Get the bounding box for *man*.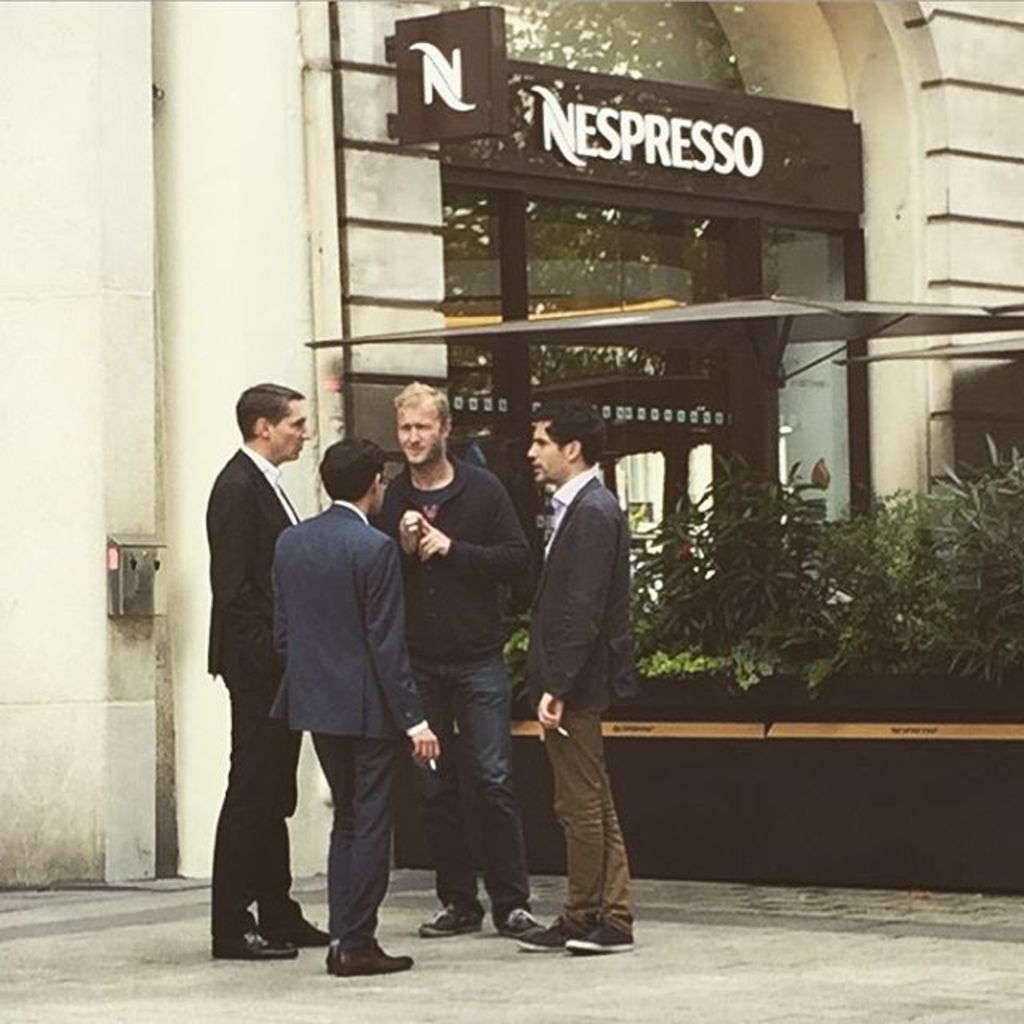
[206,378,336,963].
